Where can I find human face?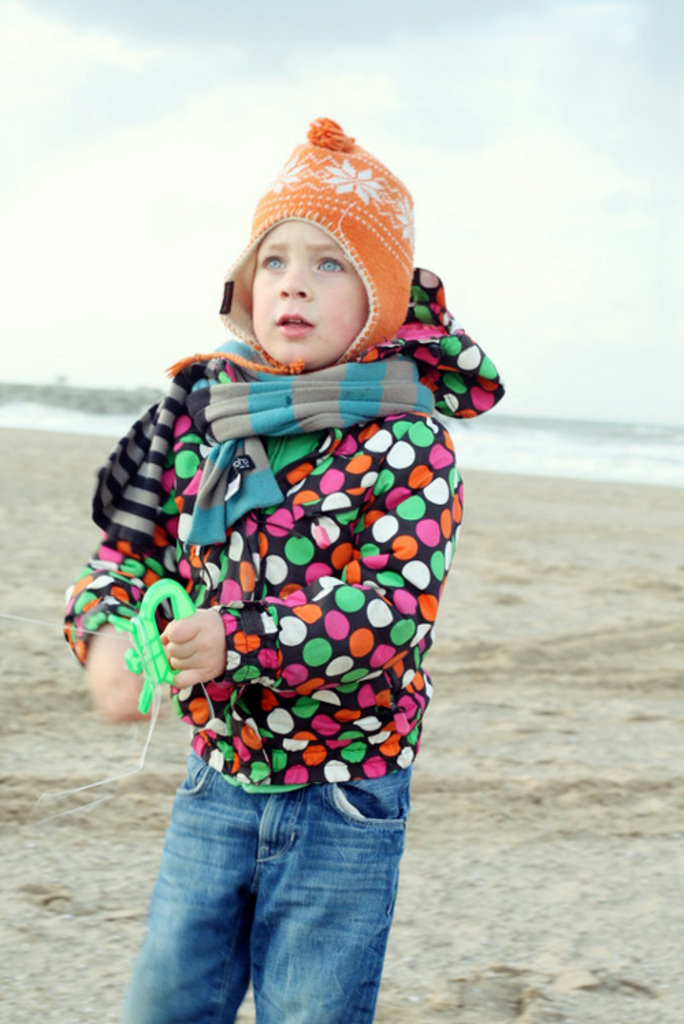
You can find it at bbox(257, 220, 373, 370).
